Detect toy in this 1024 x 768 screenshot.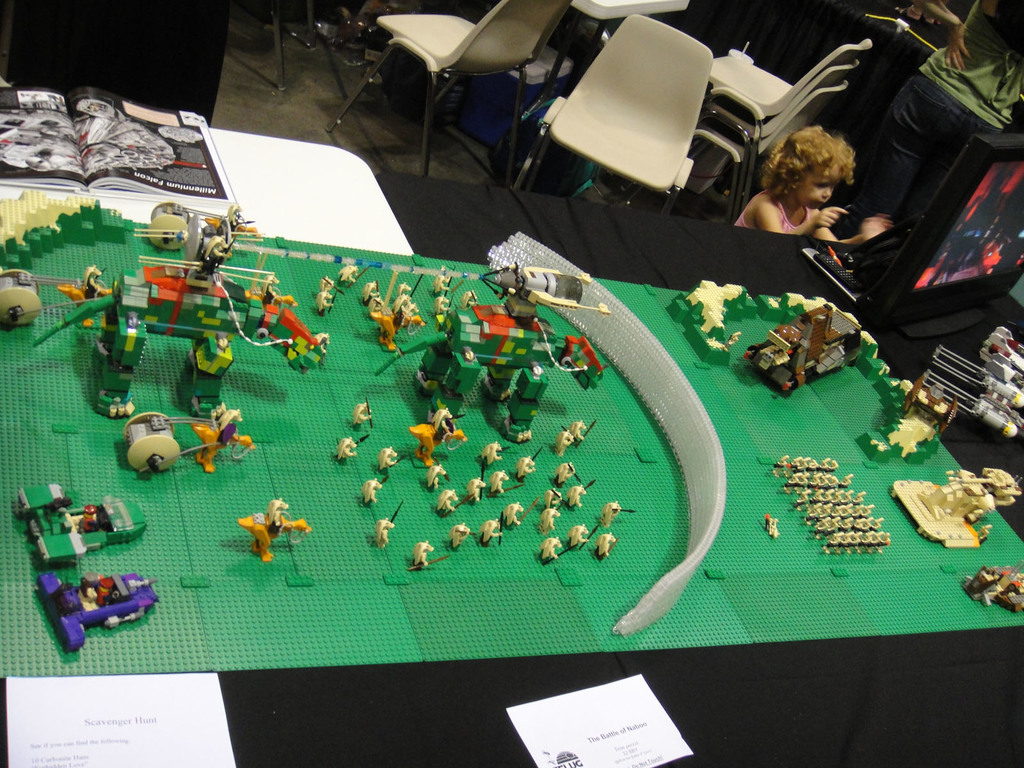
Detection: pyautogui.locateOnScreen(17, 482, 147, 570).
